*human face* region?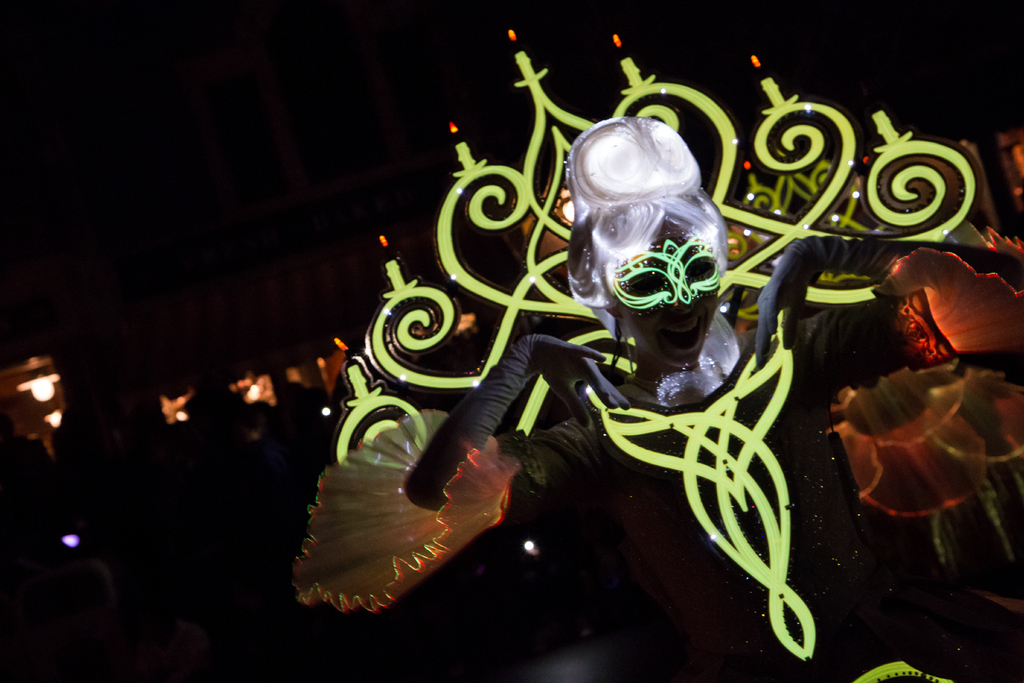
Rect(618, 240, 719, 367)
